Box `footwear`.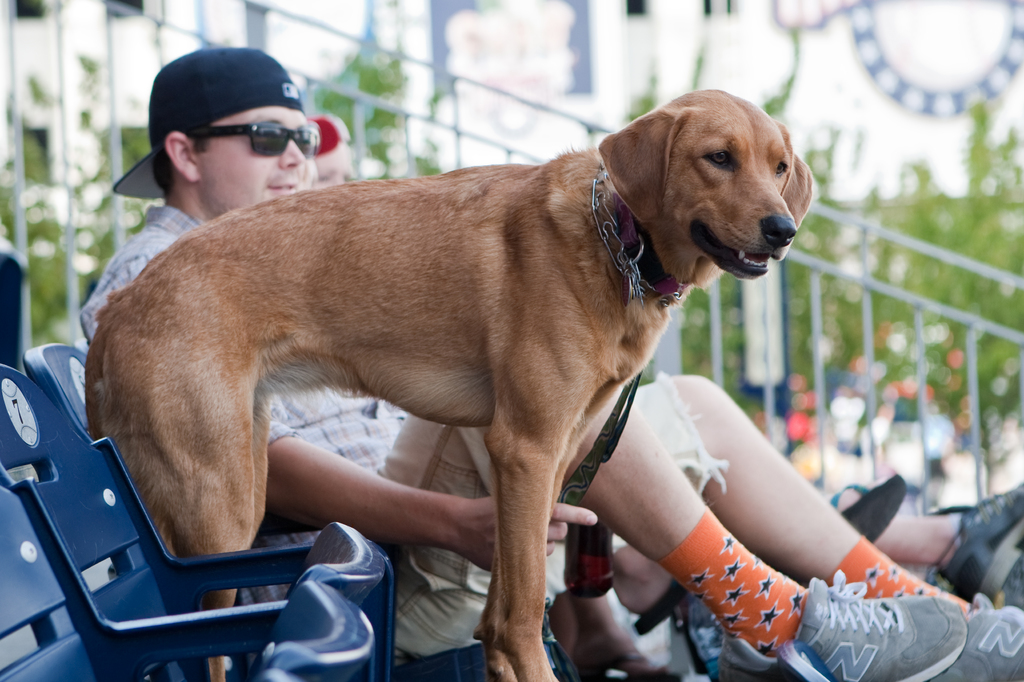
x1=832, y1=470, x2=900, y2=550.
